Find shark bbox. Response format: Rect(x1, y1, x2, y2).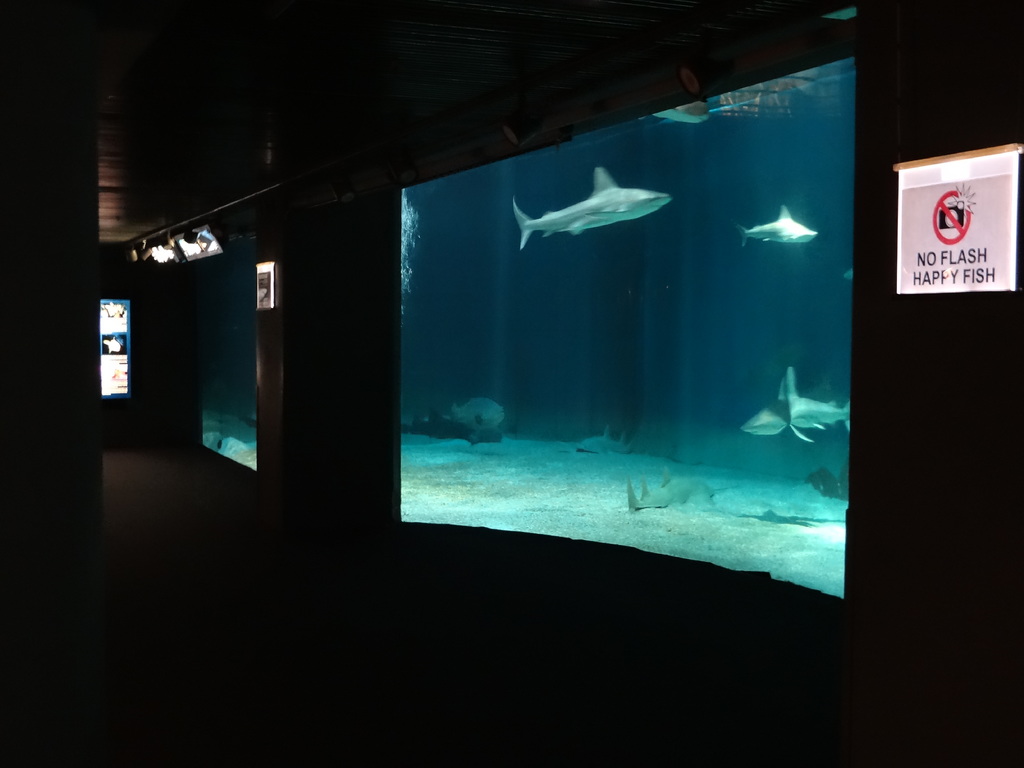
Rect(746, 367, 849, 444).
